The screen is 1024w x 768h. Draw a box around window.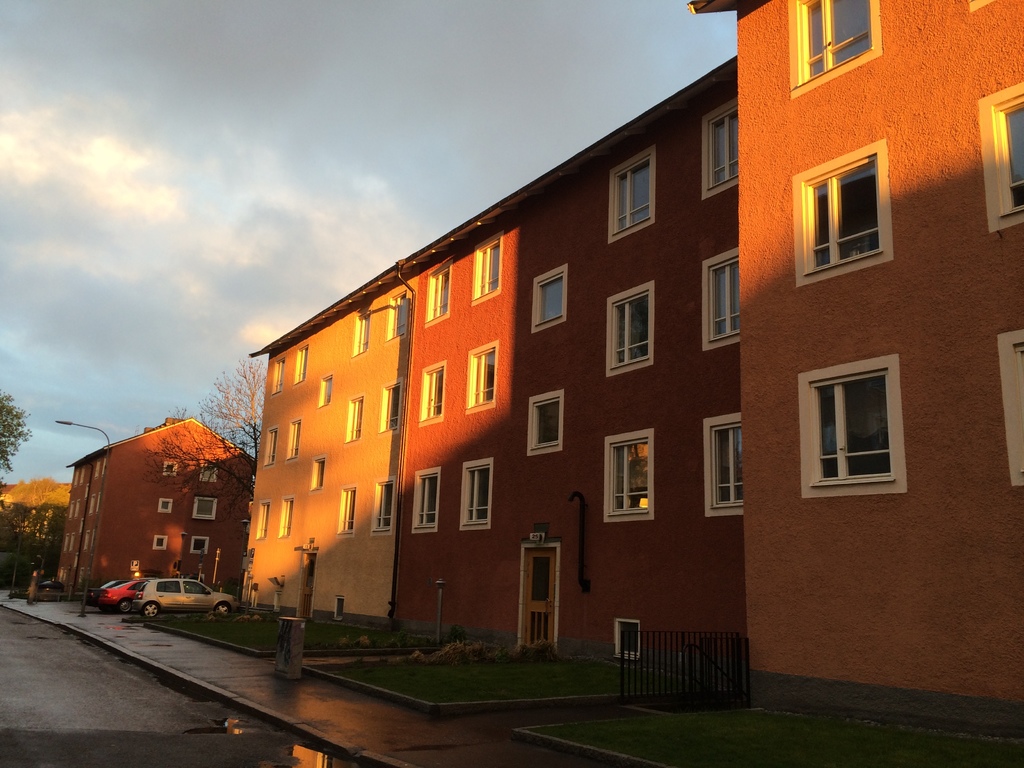
<box>312,457,322,488</box>.
